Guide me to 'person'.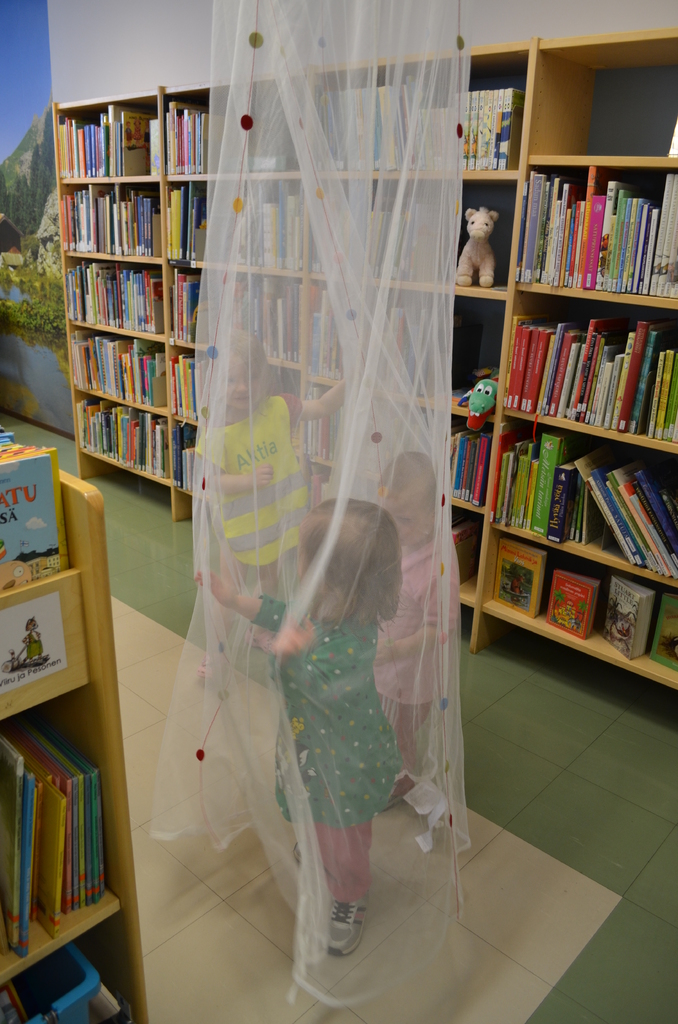
Guidance: select_region(192, 495, 402, 958).
